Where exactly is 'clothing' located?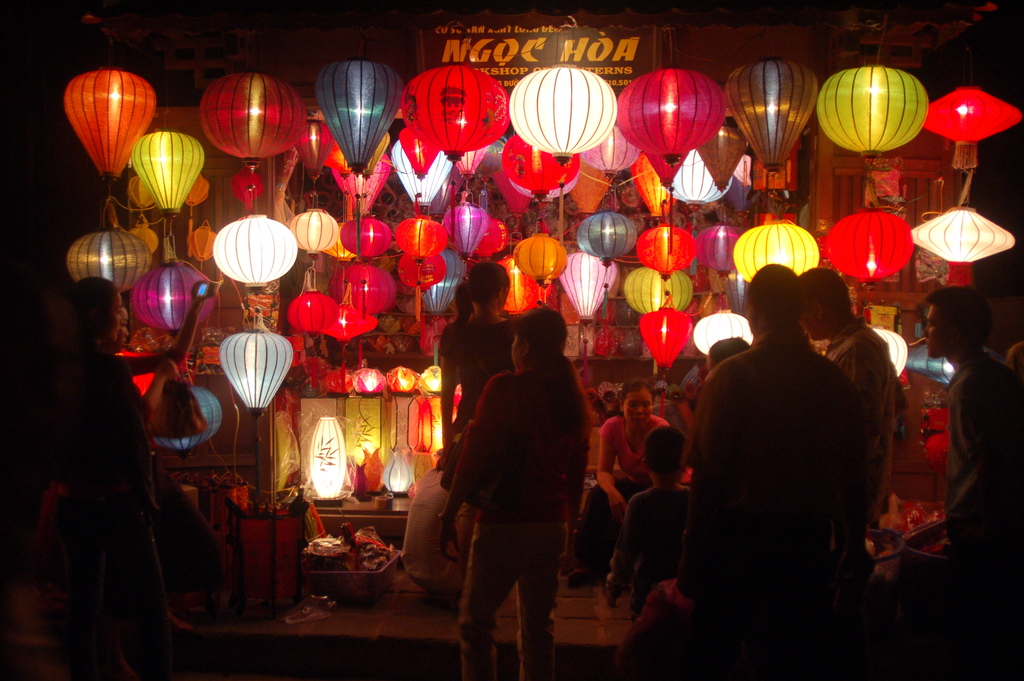
Its bounding box is bbox=[693, 343, 873, 673].
